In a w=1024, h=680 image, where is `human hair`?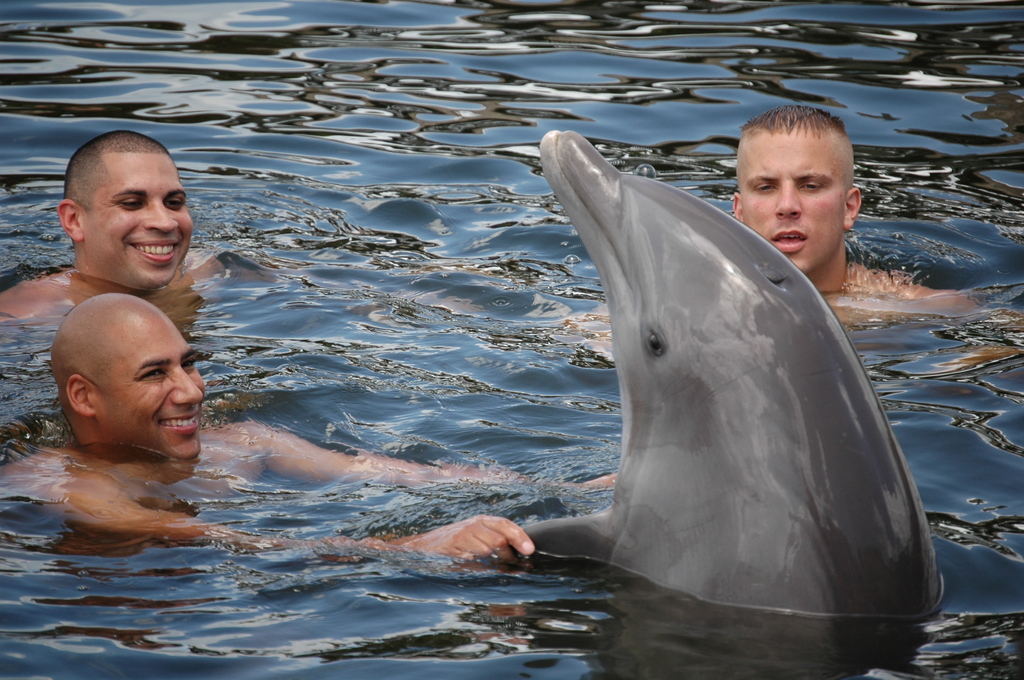
Rect(732, 99, 846, 134).
